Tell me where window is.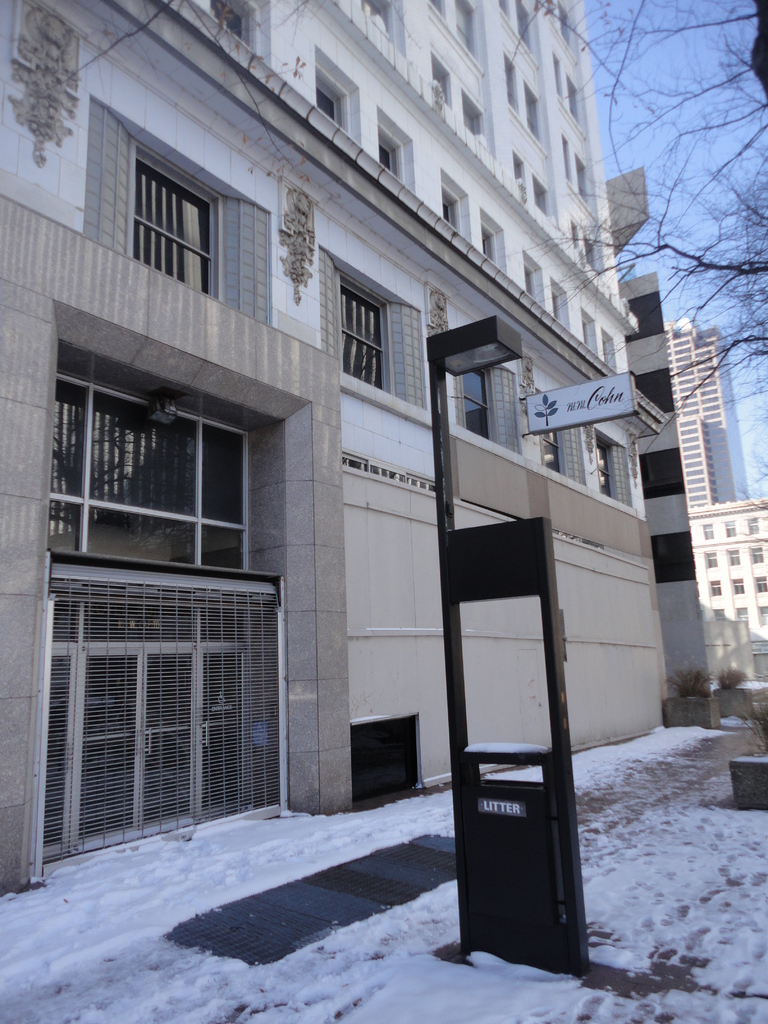
window is at detection(756, 607, 767, 624).
